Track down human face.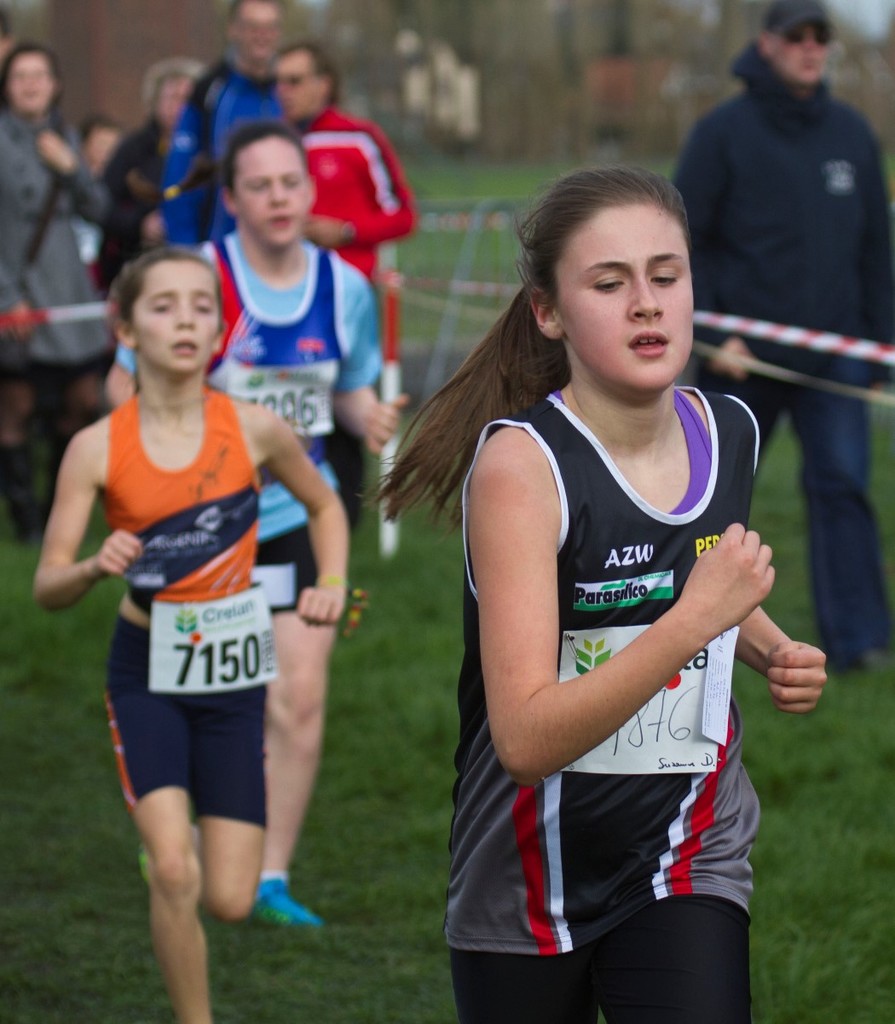
Tracked to box=[236, 7, 286, 58].
